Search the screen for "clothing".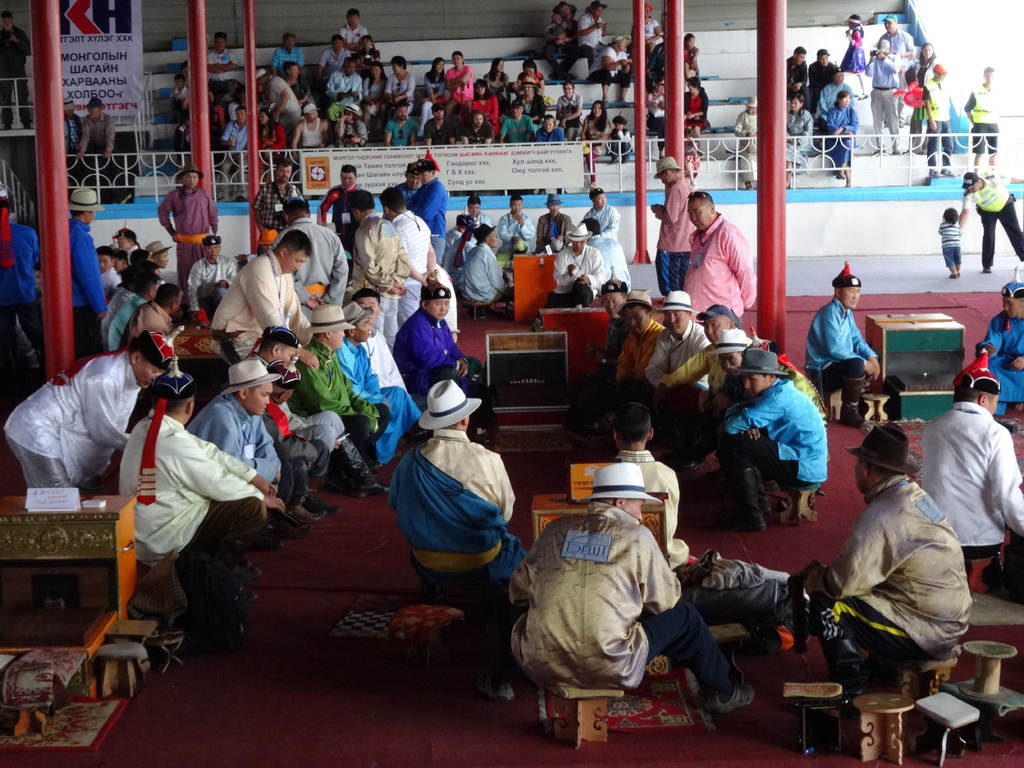
Found at [x1=291, y1=335, x2=387, y2=465].
